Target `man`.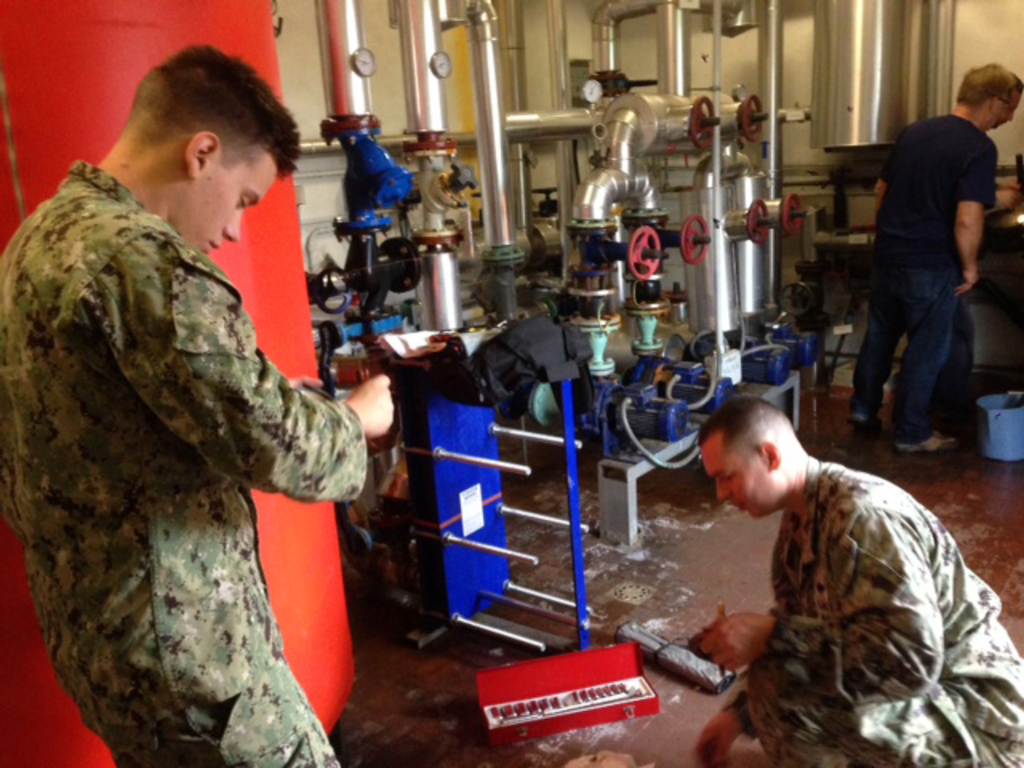
Target region: box=[909, 69, 1022, 446].
